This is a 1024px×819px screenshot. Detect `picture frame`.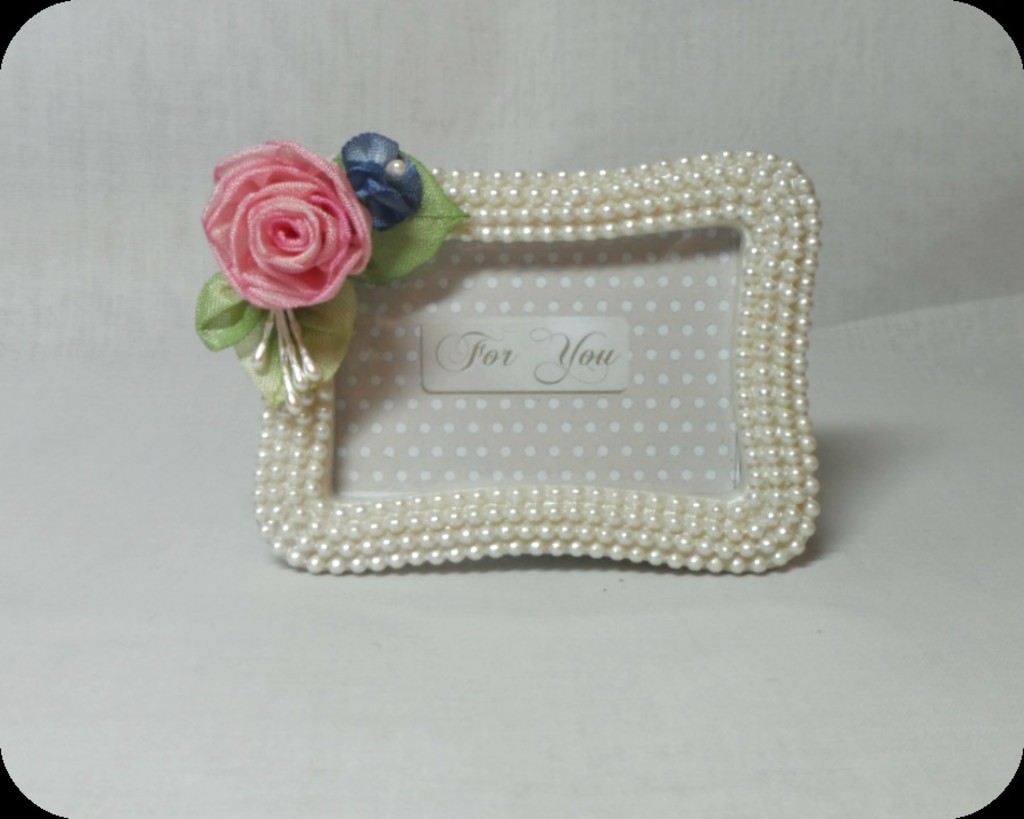
<region>195, 134, 821, 577</region>.
